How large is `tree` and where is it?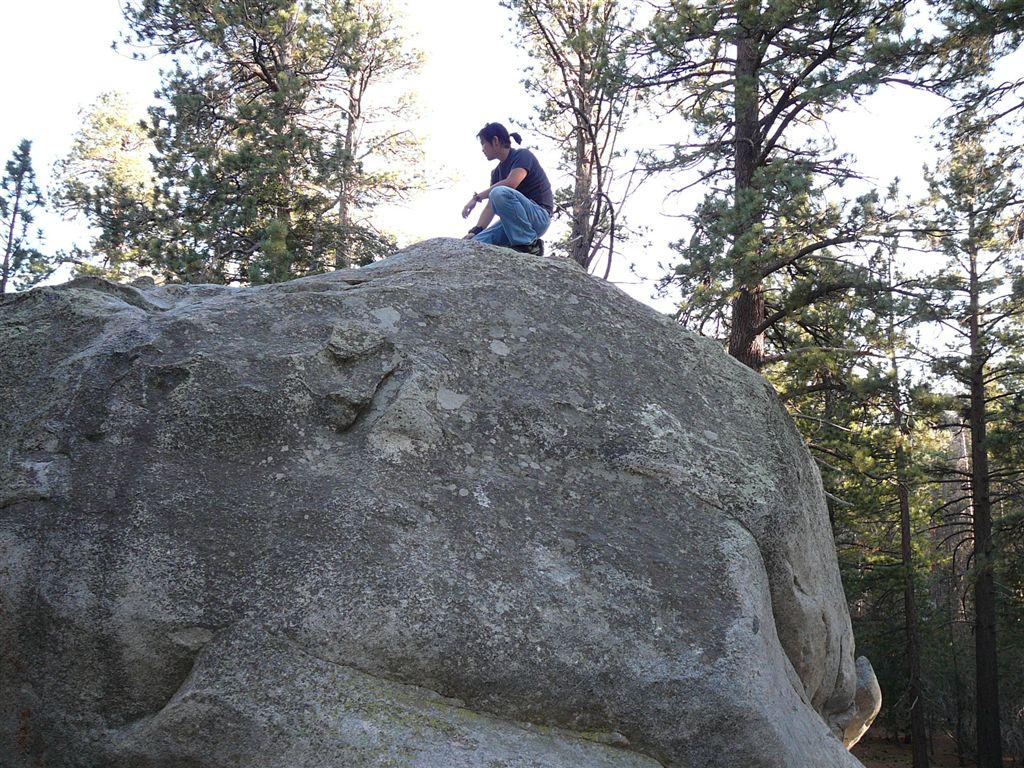
Bounding box: box(505, 0, 639, 275).
